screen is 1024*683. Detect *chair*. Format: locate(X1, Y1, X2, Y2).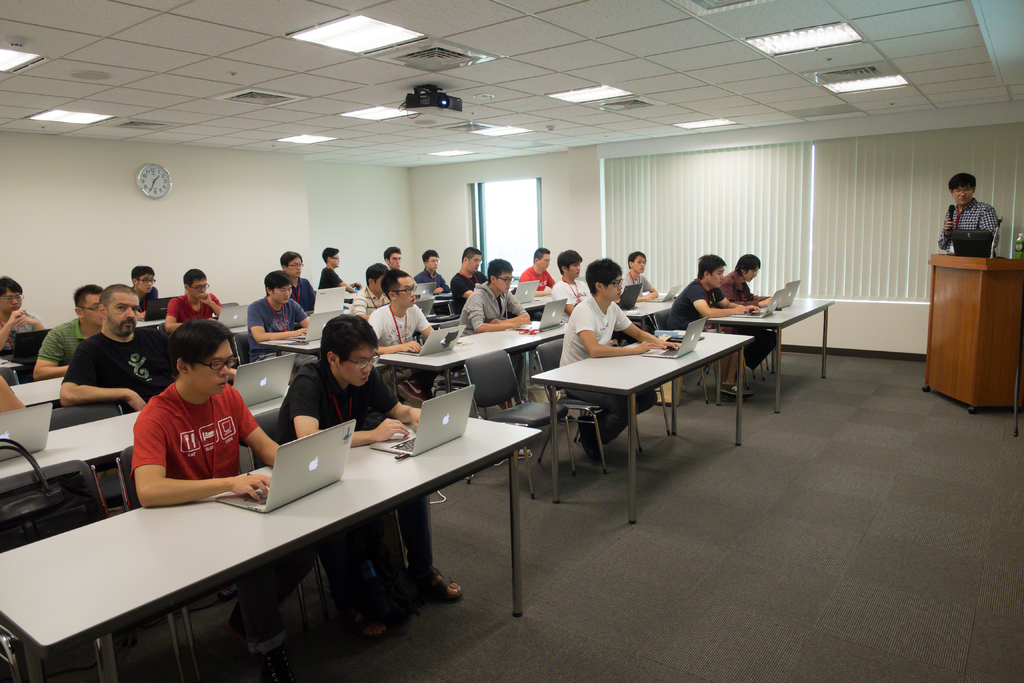
locate(546, 306, 745, 507).
